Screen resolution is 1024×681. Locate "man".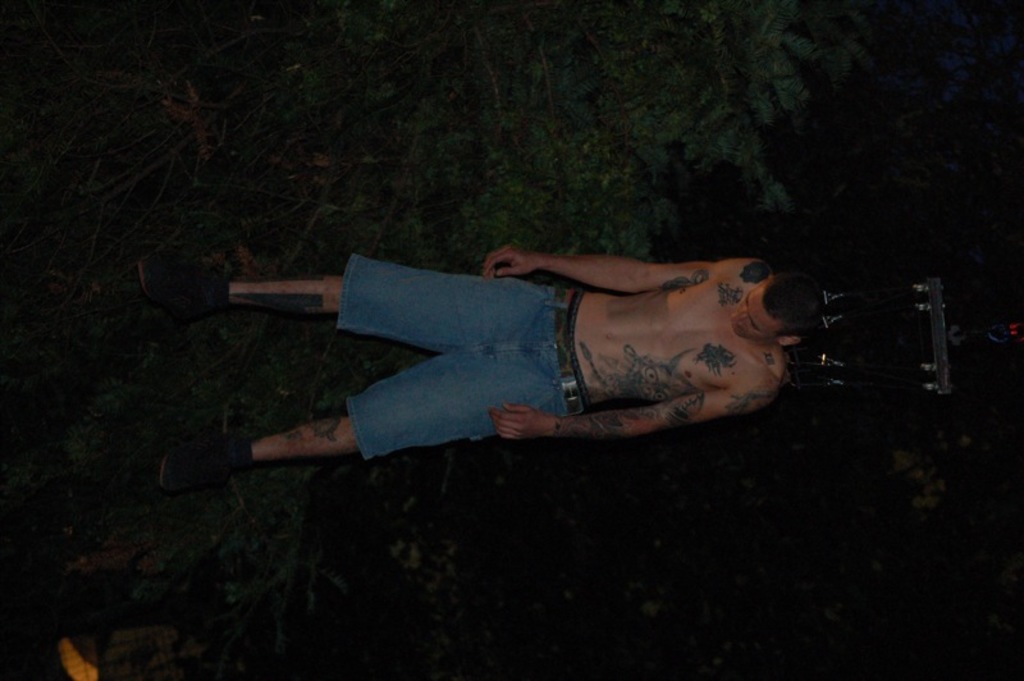
(left=150, top=239, right=824, bottom=480).
